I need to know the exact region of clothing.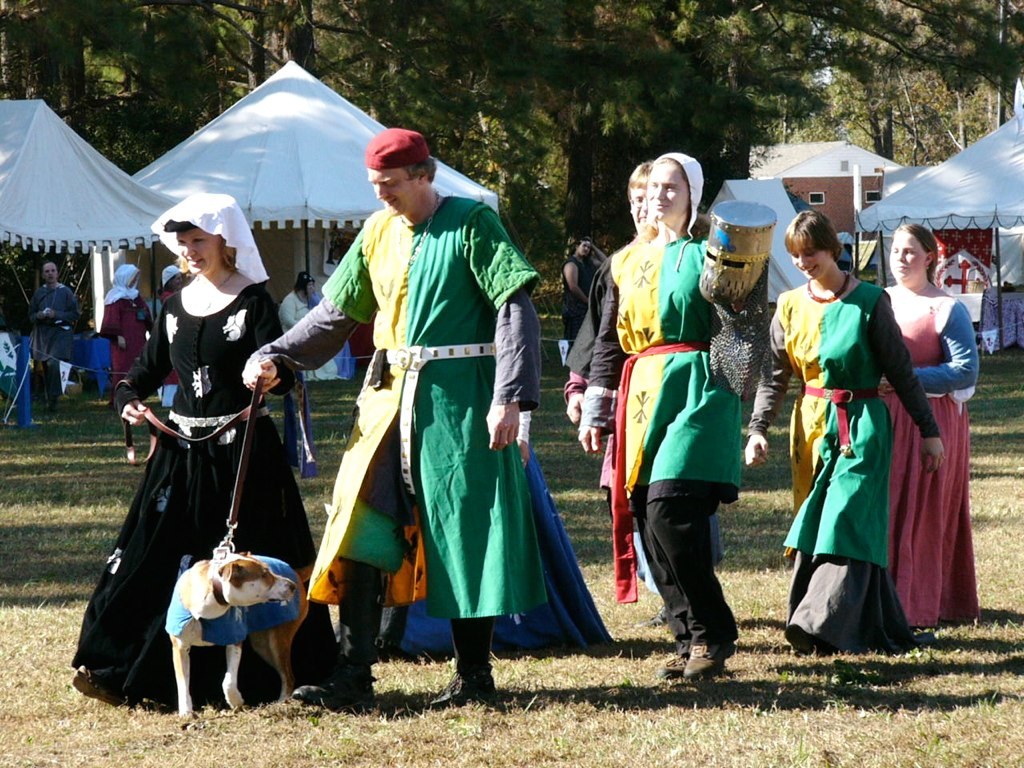
Region: [62, 272, 335, 715].
